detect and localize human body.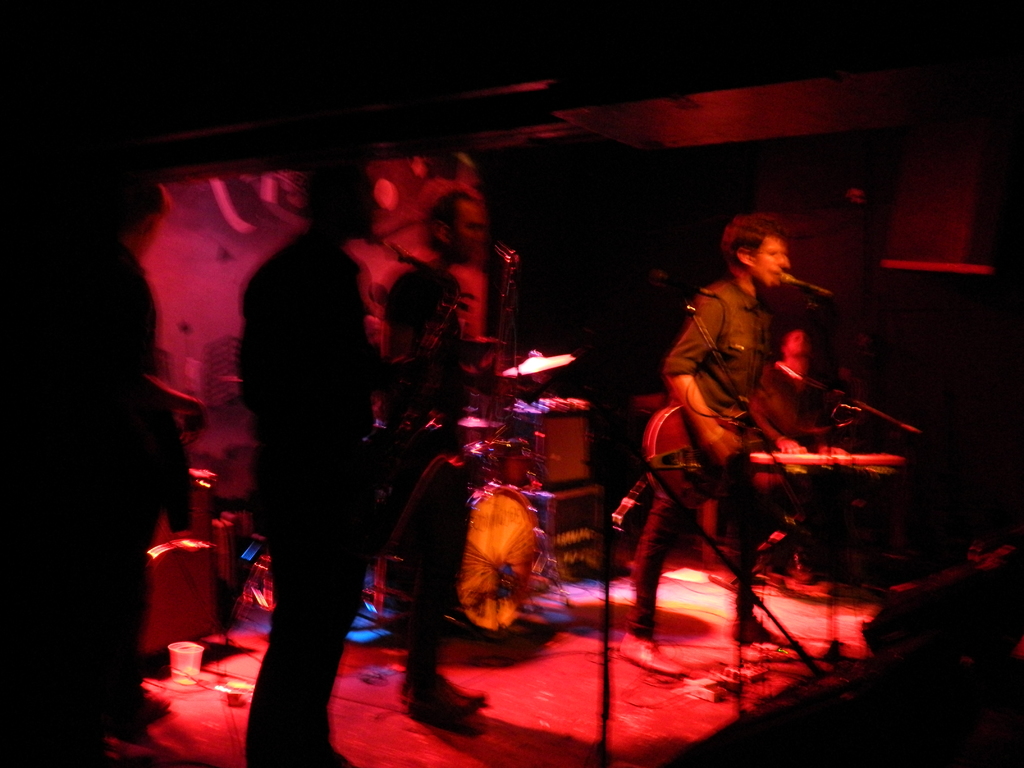
Localized at bbox(774, 365, 849, 589).
